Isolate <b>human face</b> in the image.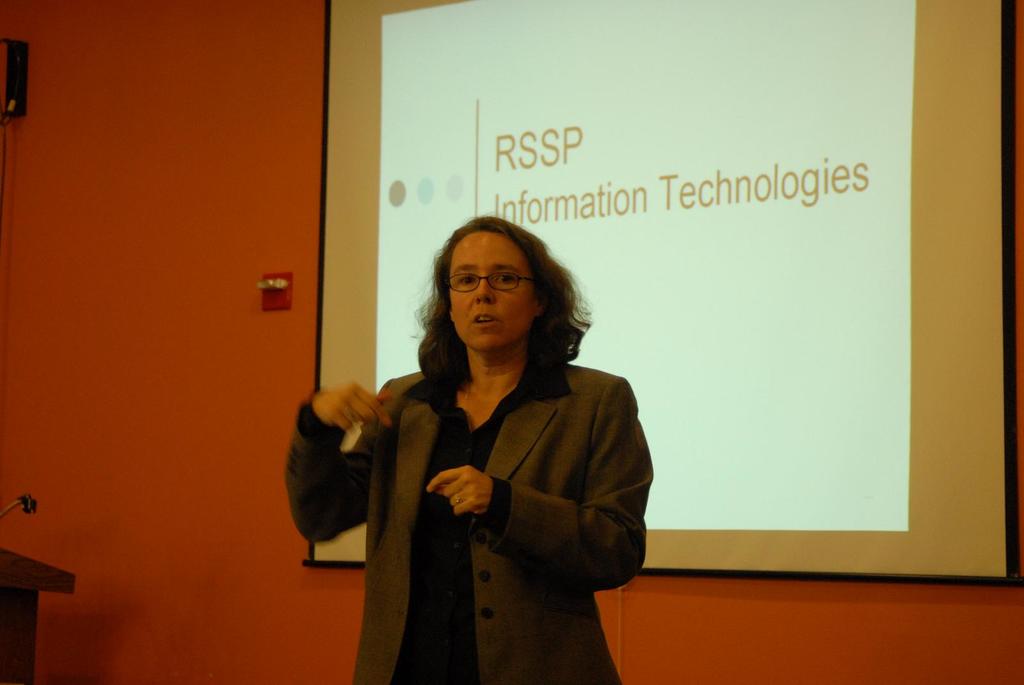
Isolated region: BBox(445, 224, 536, 349).
